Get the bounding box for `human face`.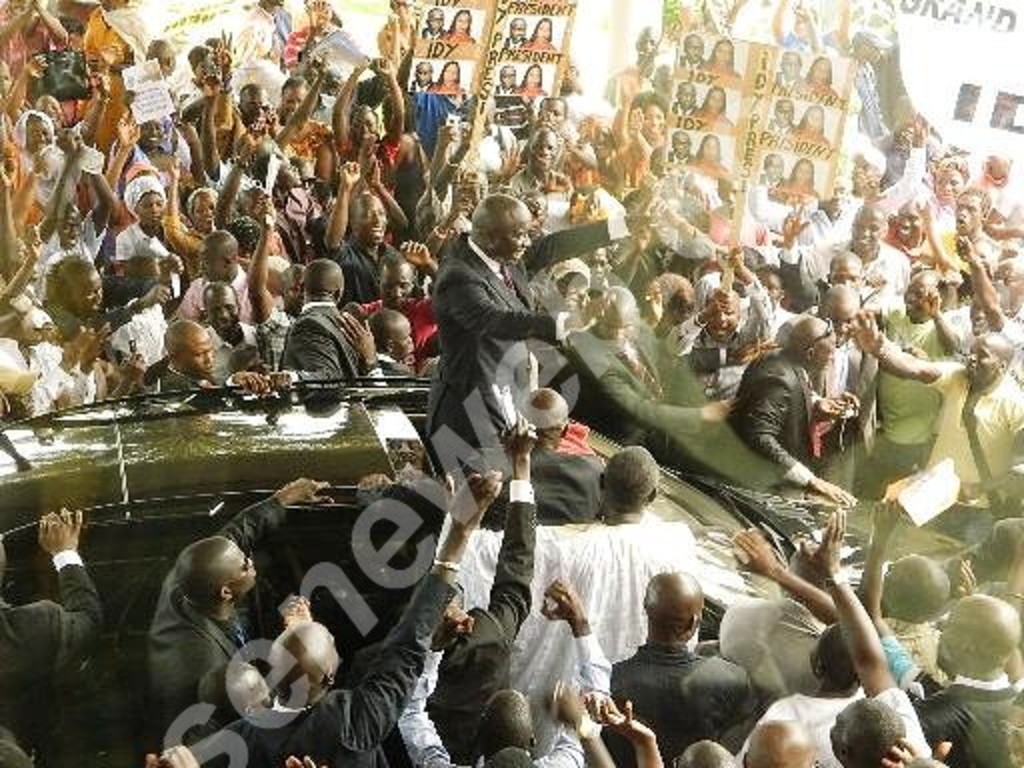
bbox(966, 334, 996, 386).
